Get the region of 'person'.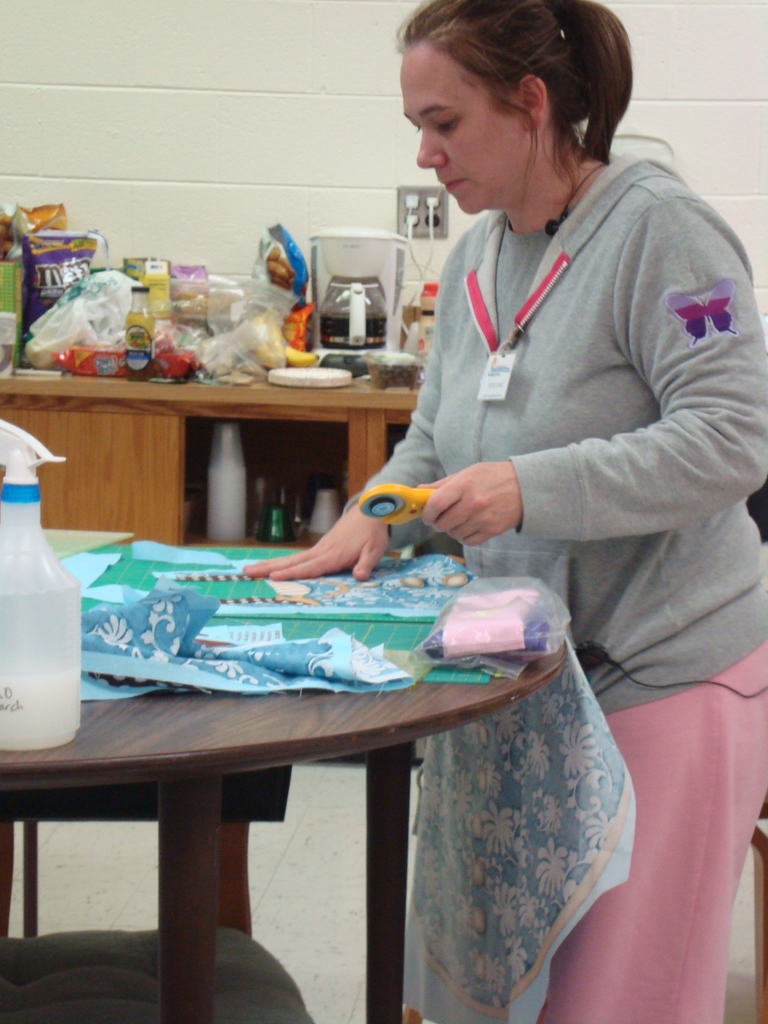
l=243, t=0, r=767, b=1020.
